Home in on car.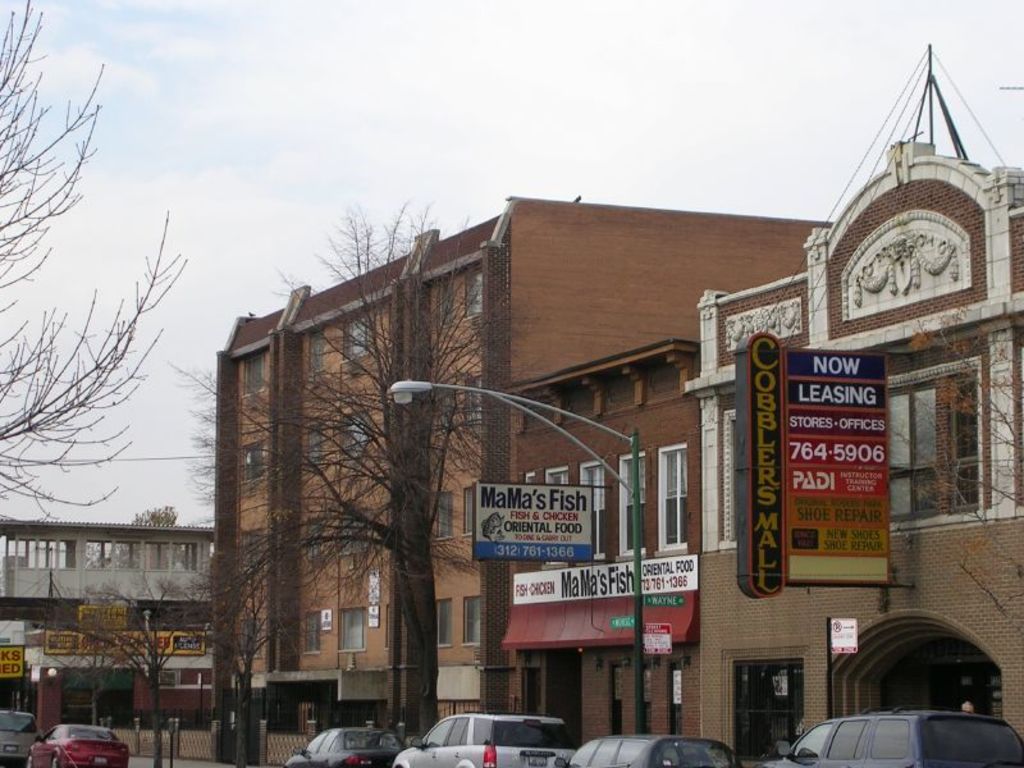
Homed in at (left=23, top=726, right=133, bottom=767).
